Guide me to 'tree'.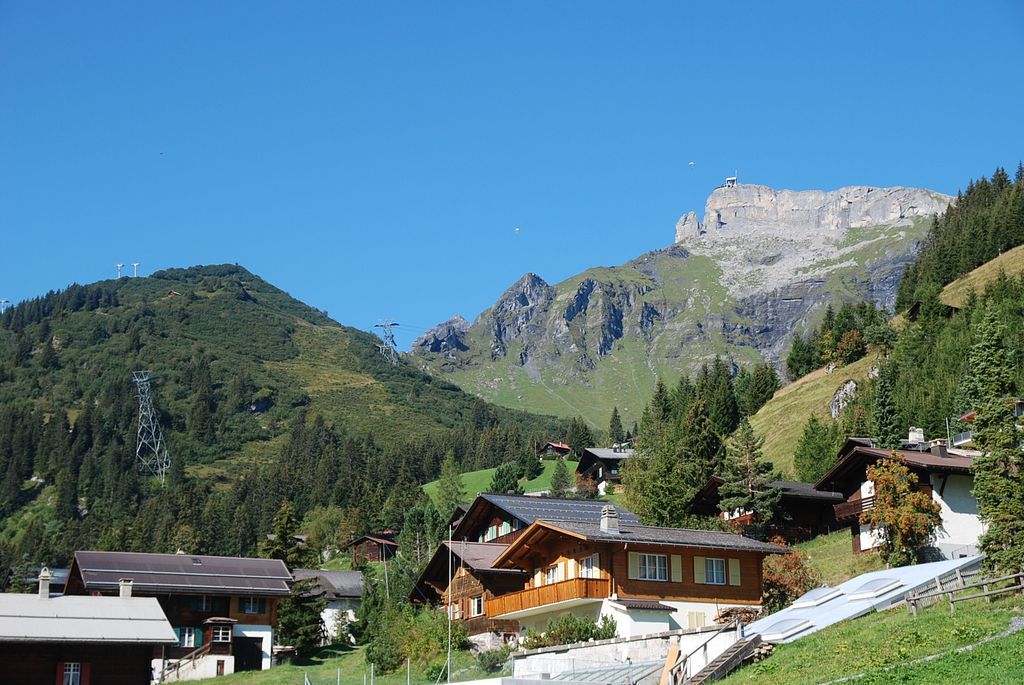
Guidance: bbox=[858, 454, 938, 565].
